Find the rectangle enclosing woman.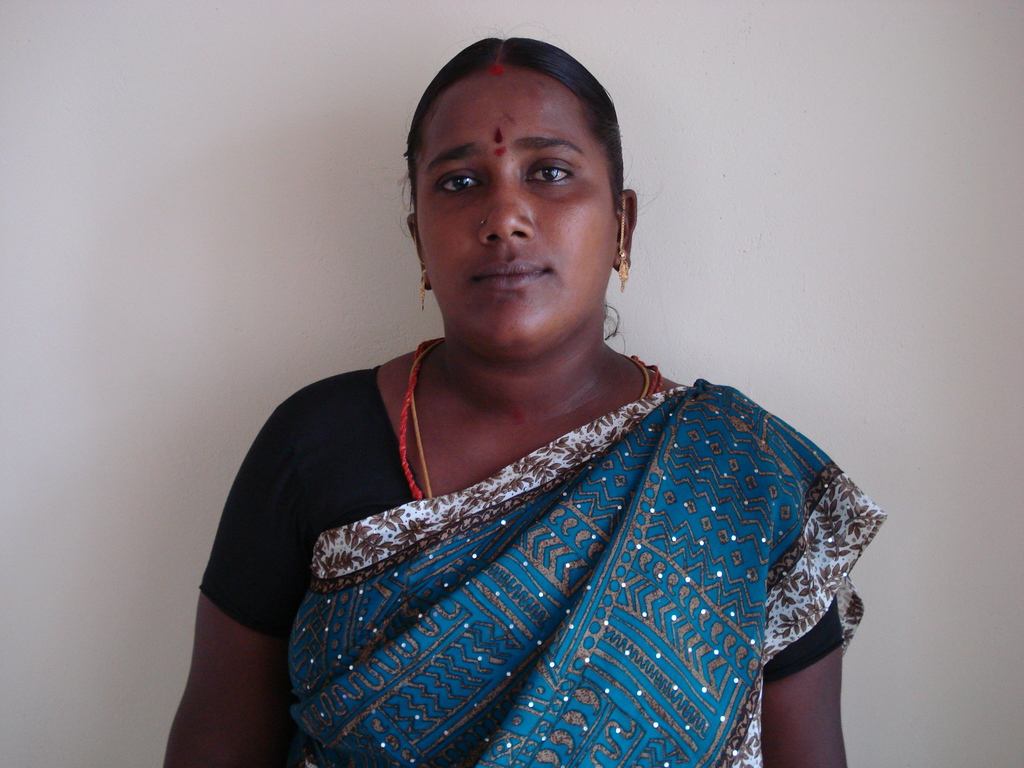
crop(157, 34, 879, 767).
